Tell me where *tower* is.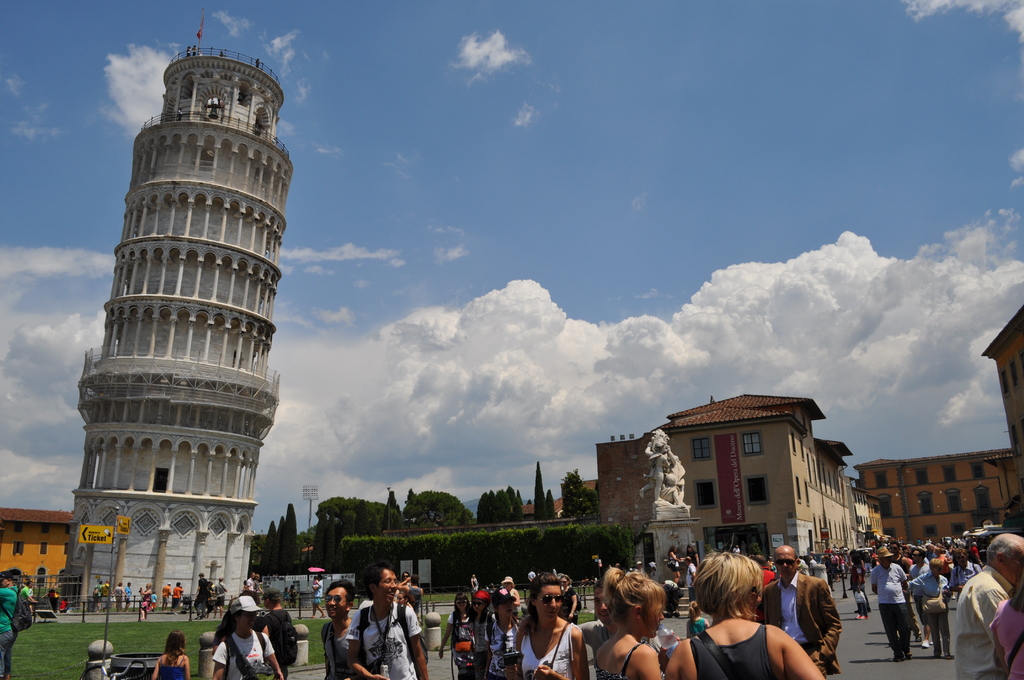
*tower* is at bbox=(61, 9, 293, 612).
